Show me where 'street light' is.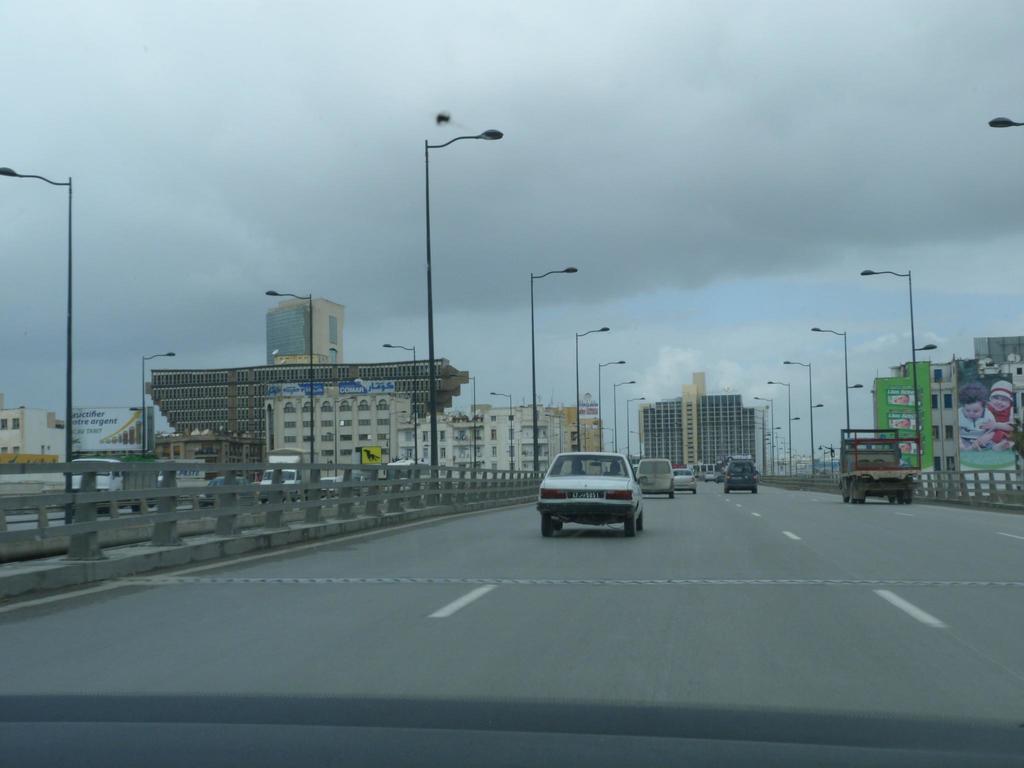
'street light' is at x1=781, y1=360, x2=824, y2=490.
